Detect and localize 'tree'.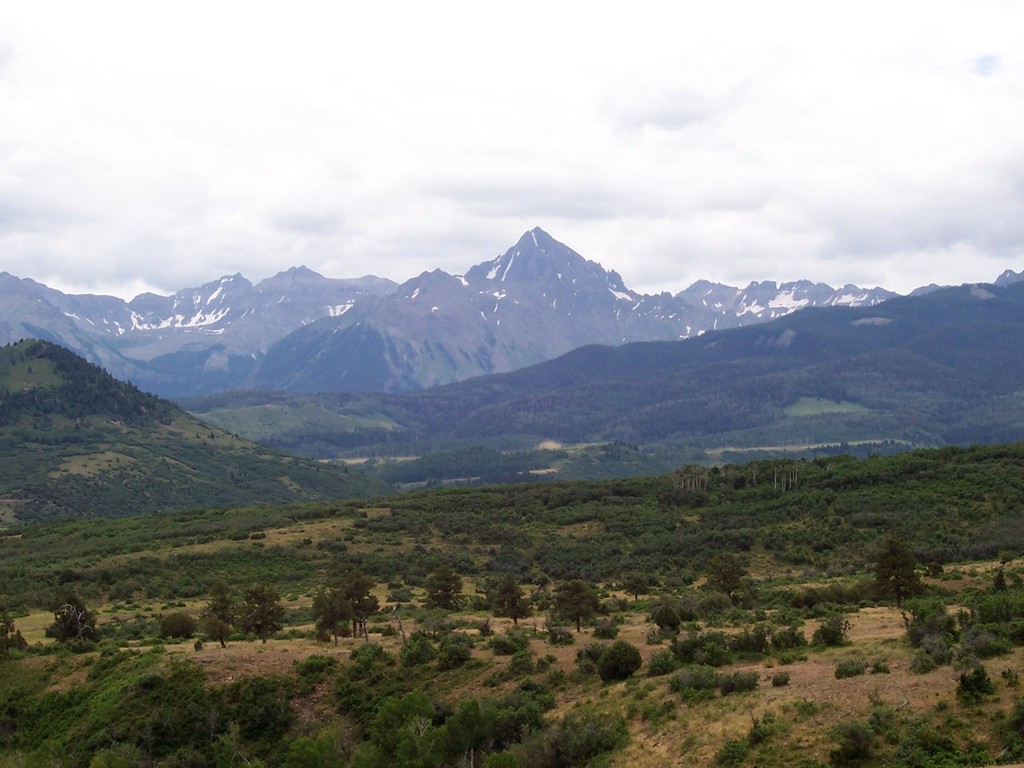
Localized at bbox=(766, 458, 821, 494).
